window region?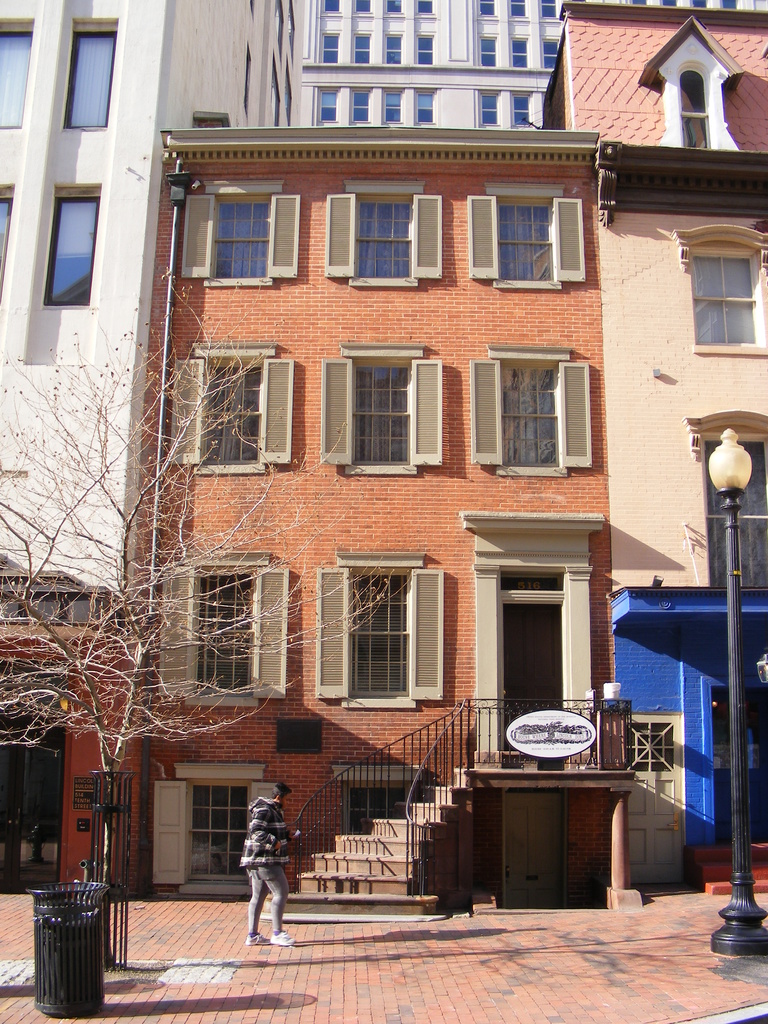
(690,0,711,14)
